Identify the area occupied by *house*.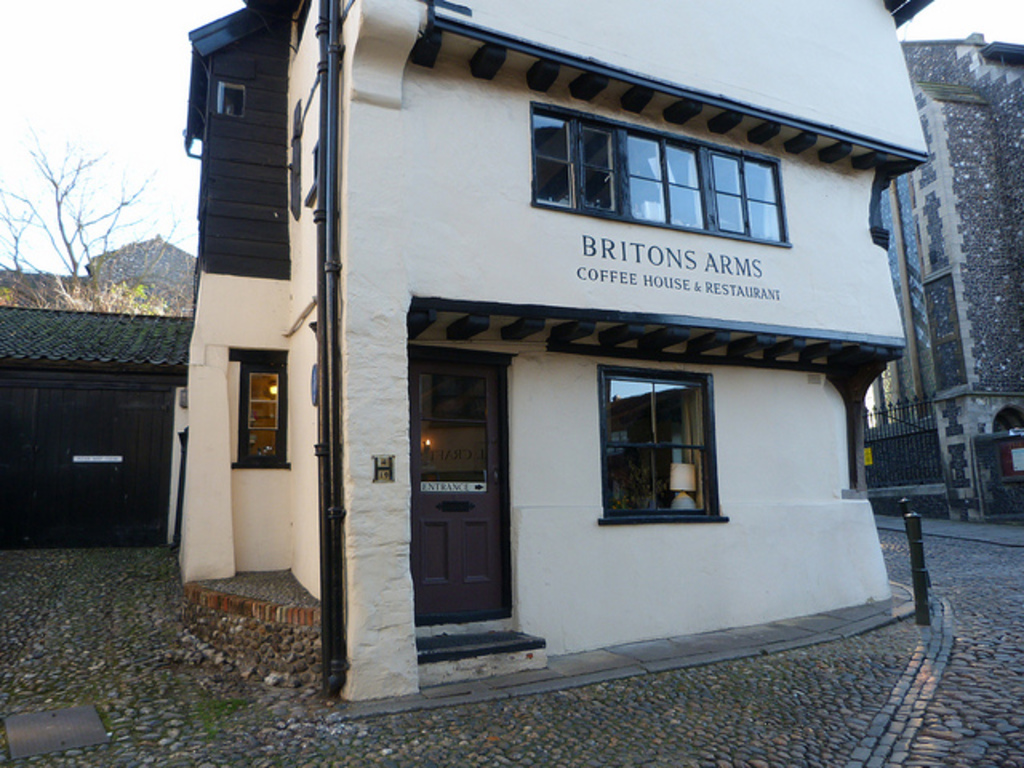
Area: Rect(0, 301, 194, 546).
